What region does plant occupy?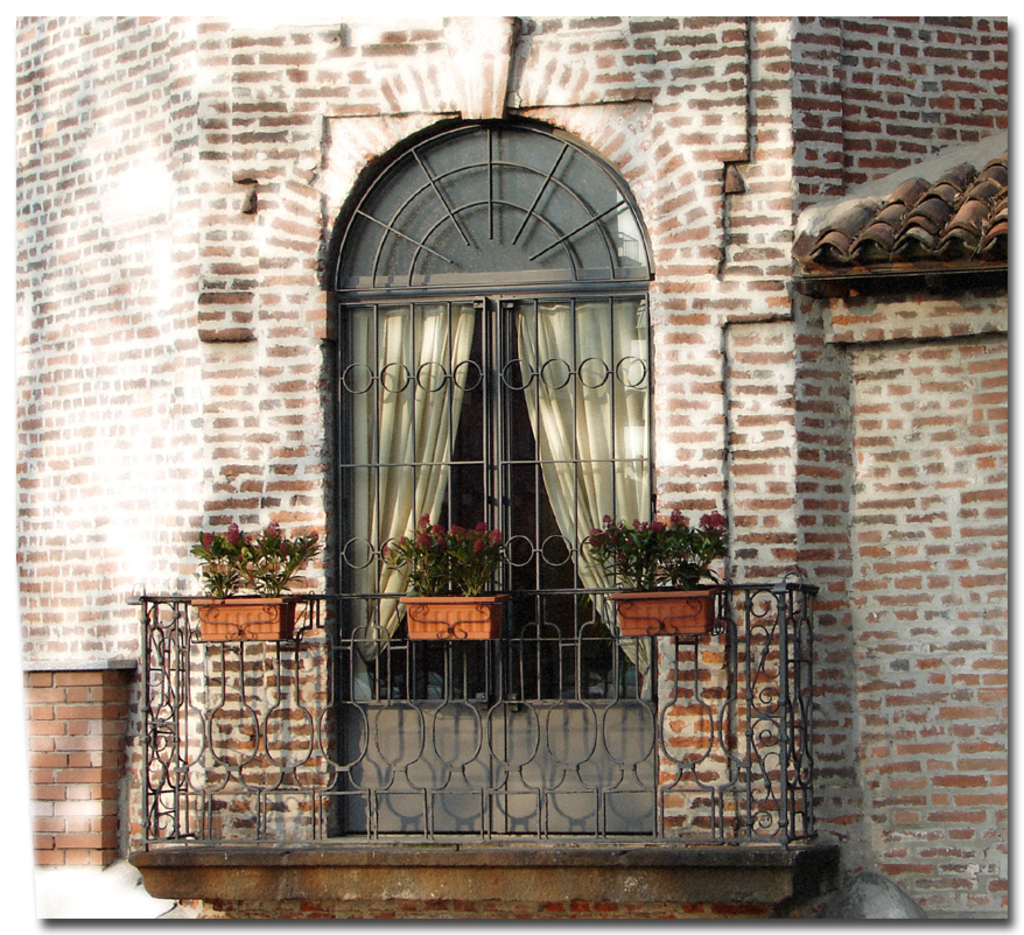
<bbox>578, 498, 748, 591</bbox>.
